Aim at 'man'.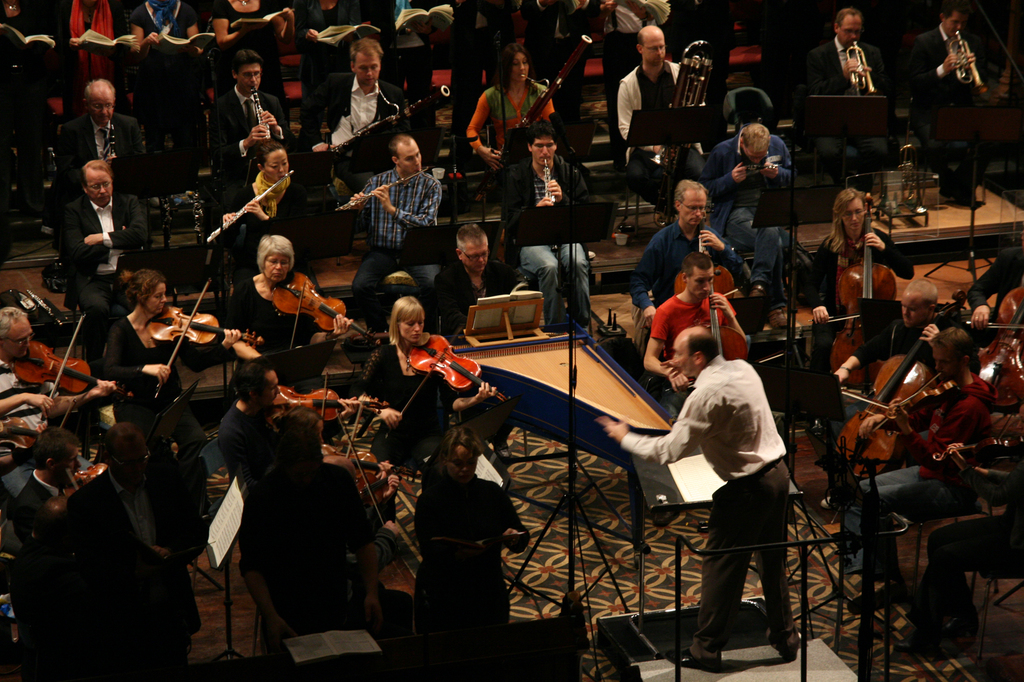
Aimed at x1=431, y1=220, x2=525, y2=349.
